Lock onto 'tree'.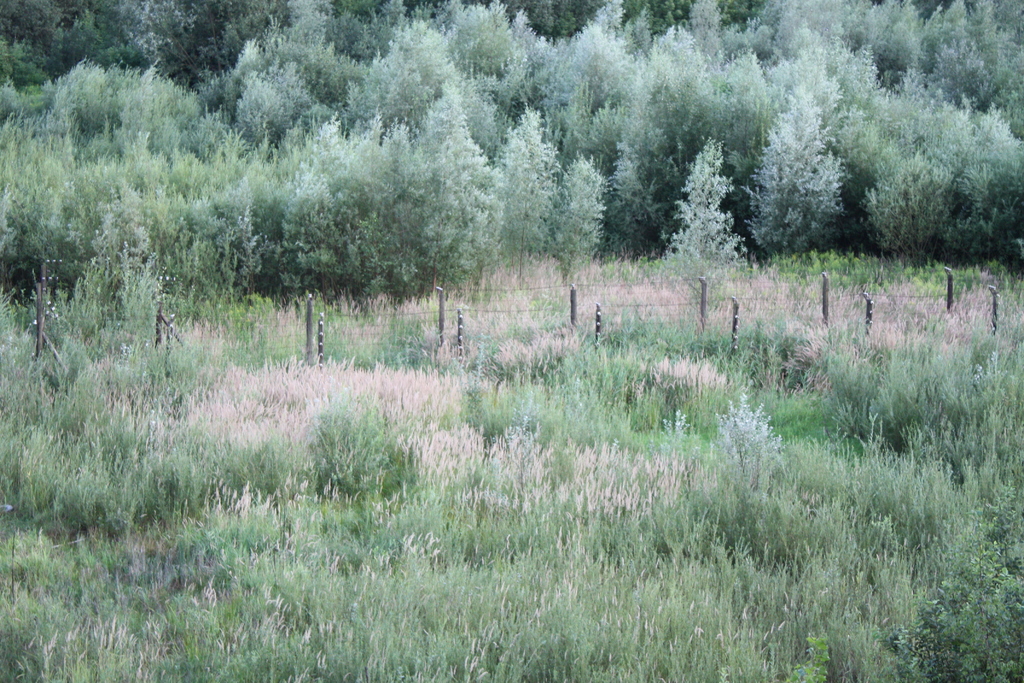
Locked: bbox(481, 0, 600, 135).
